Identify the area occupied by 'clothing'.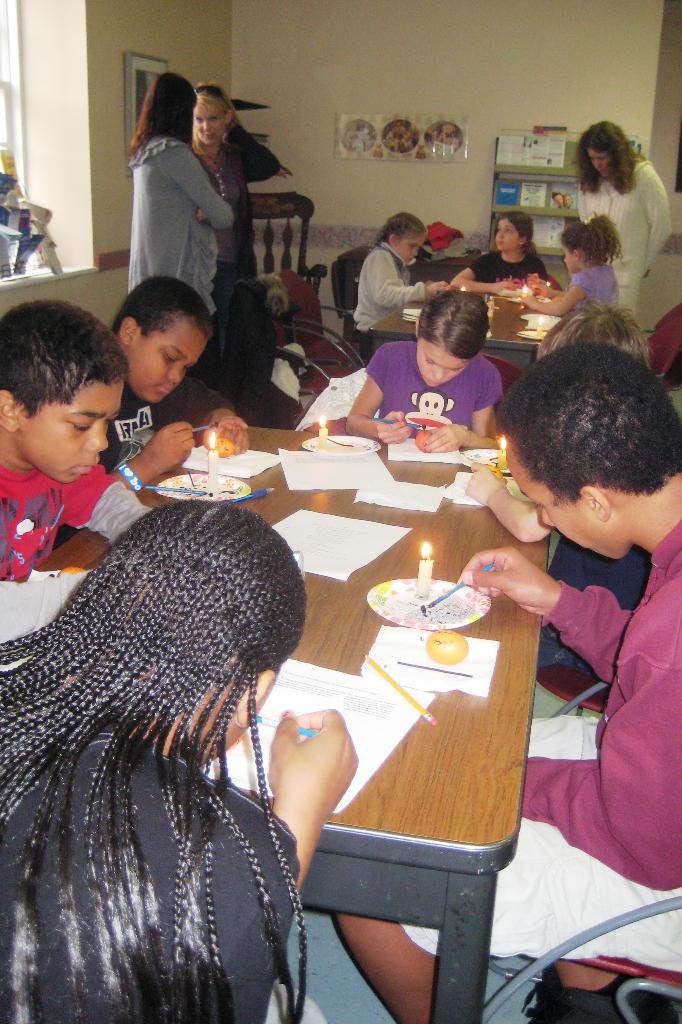
Area: bbox=[470, 252, 543, 280].
